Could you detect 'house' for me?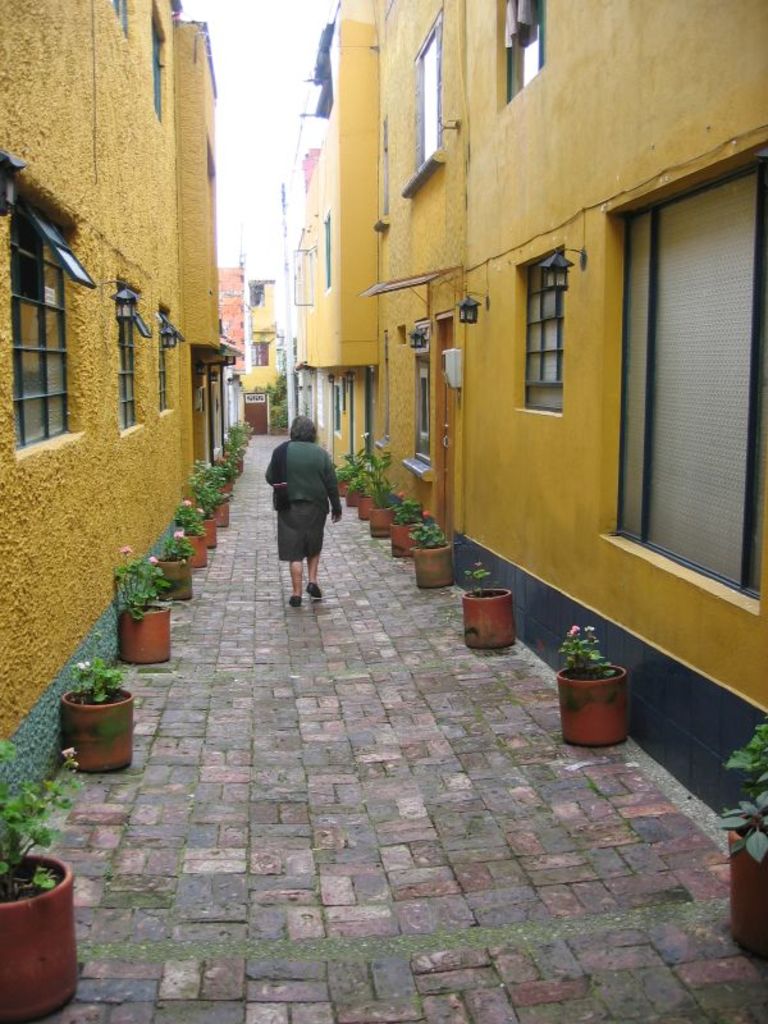
Detection result: bbox(178, 0, 750, 833).
